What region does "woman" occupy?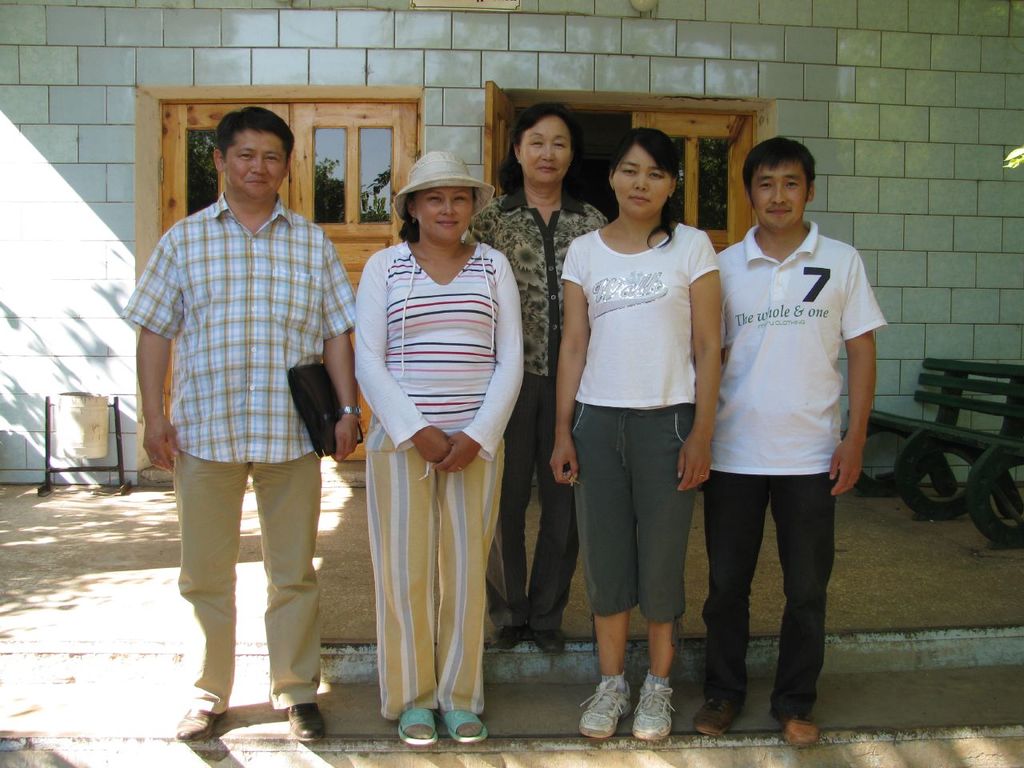
box=[338, 160, 520, 750].
